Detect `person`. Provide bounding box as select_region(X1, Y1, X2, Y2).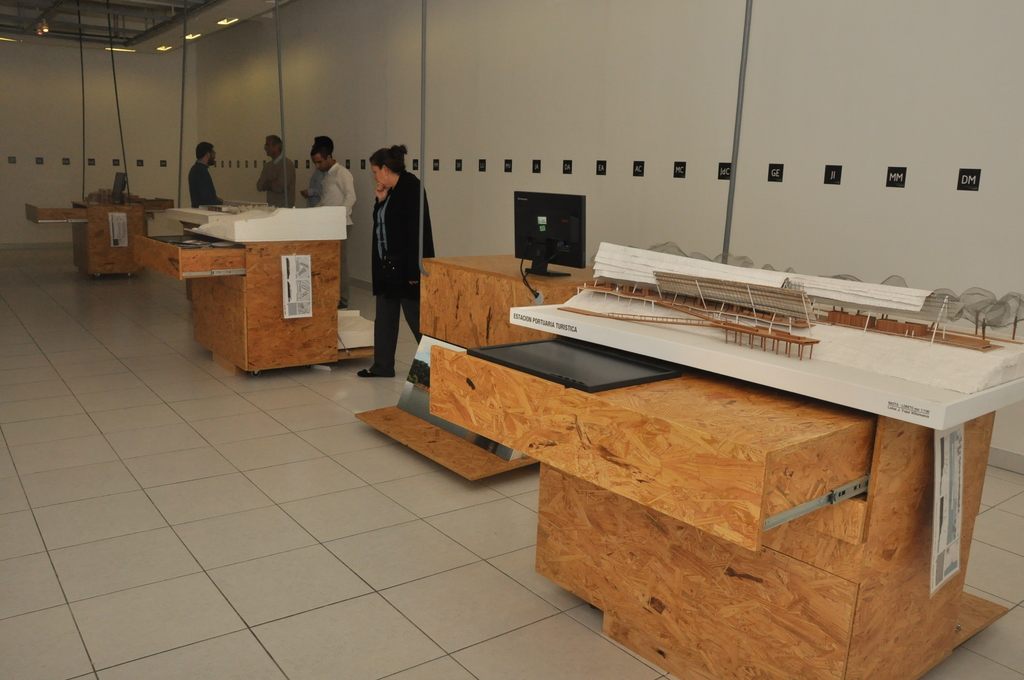
select_region(309, 144, 364, 308).
